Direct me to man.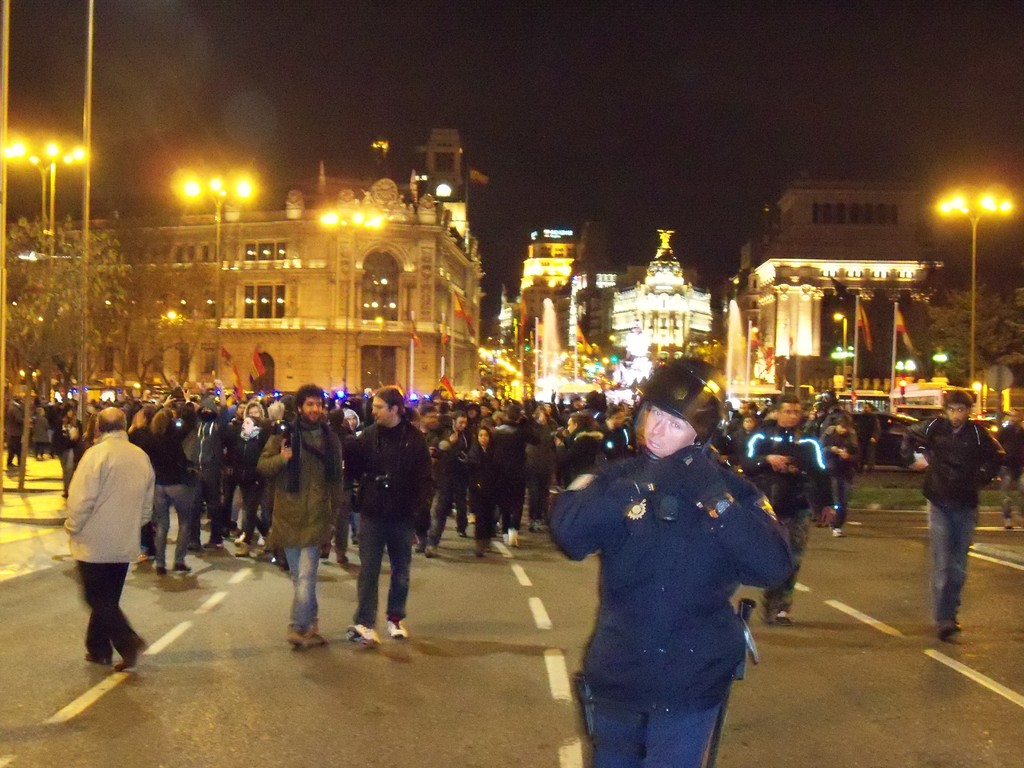
Direction: bbox=[58, 399, 161, 678].
